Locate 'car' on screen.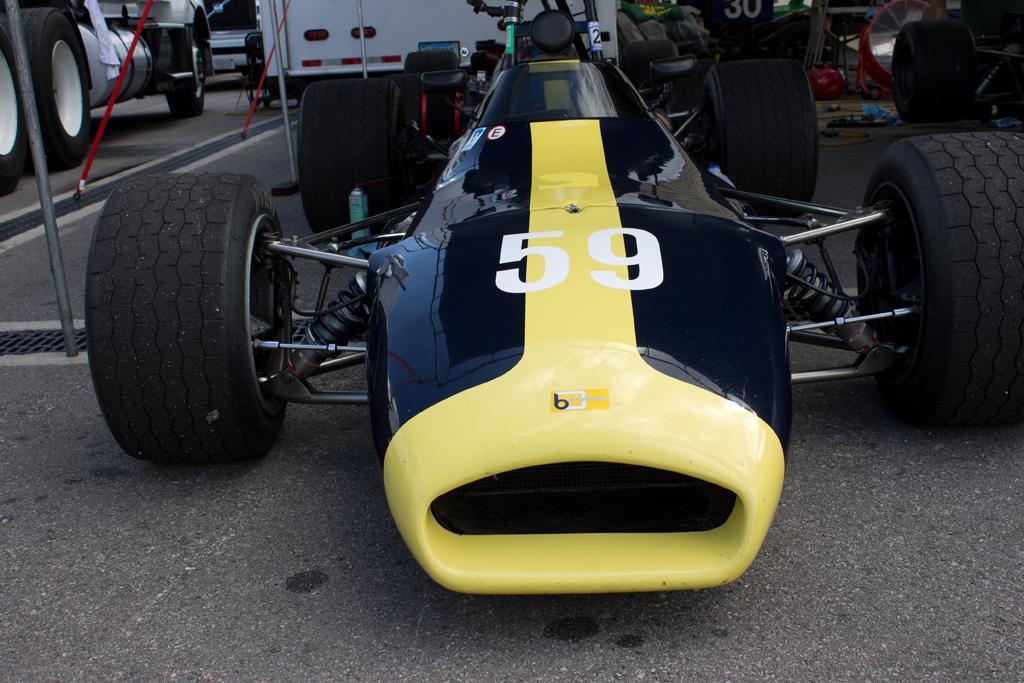
On screen at (80, 0, 1023, 591).
